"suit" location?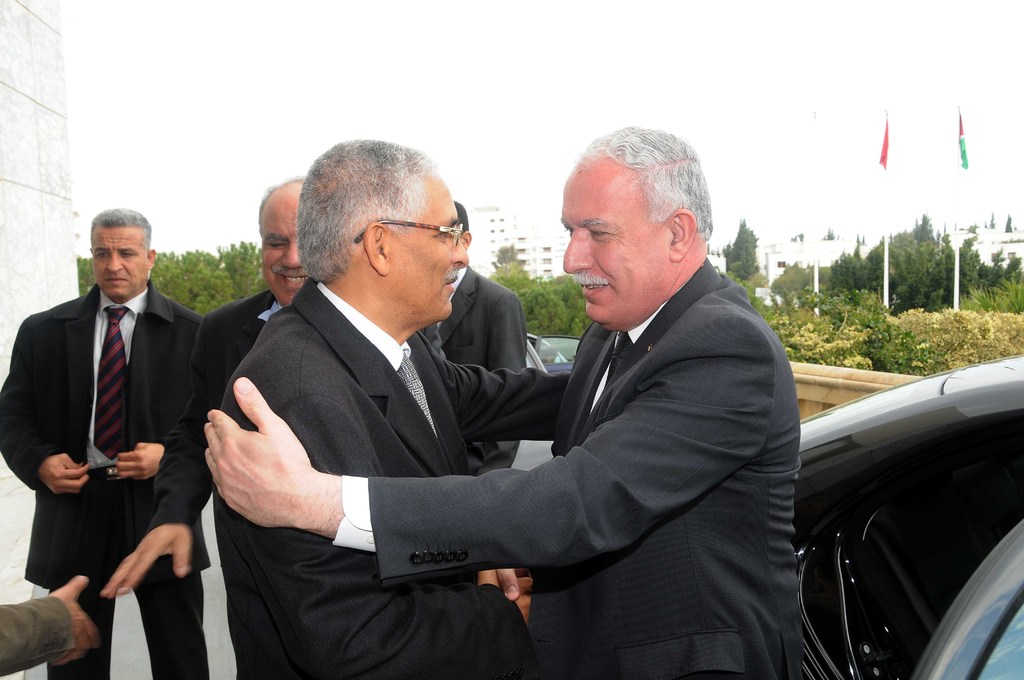
l=212, t=274, r=534, b=679
